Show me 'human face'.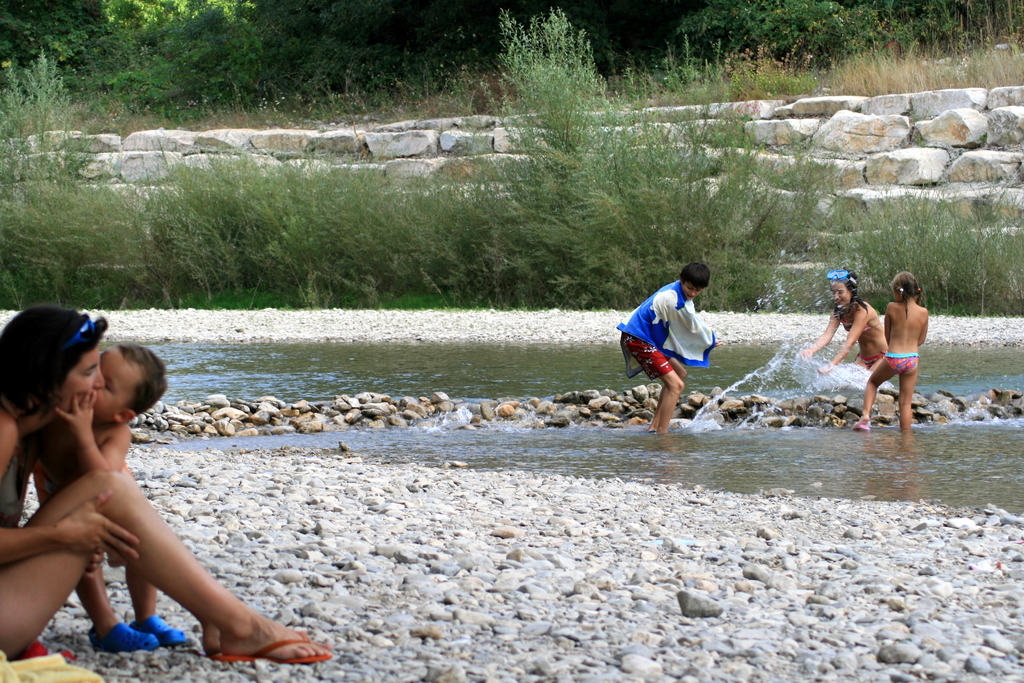
'human face' is here: detection(830, 283, 852, 307).
